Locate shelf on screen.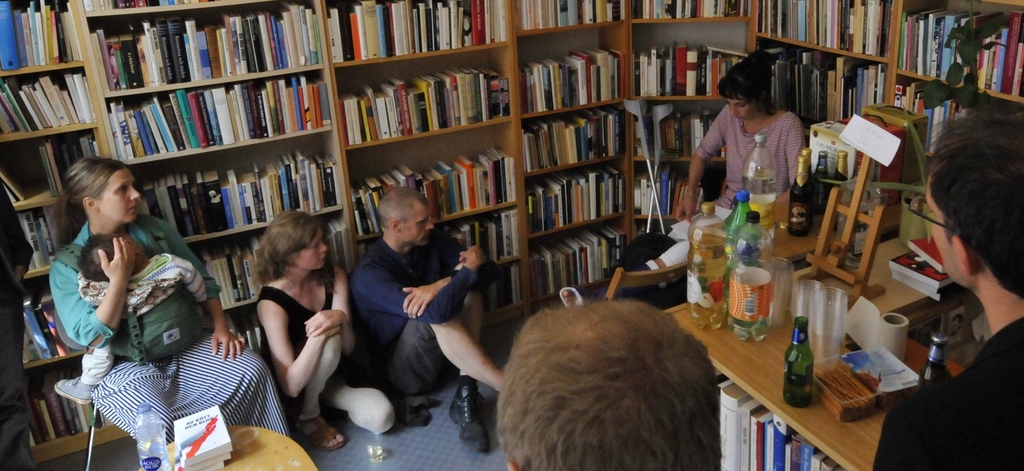
On screen at x1=753 y1=35 x2=893 y2=141.
